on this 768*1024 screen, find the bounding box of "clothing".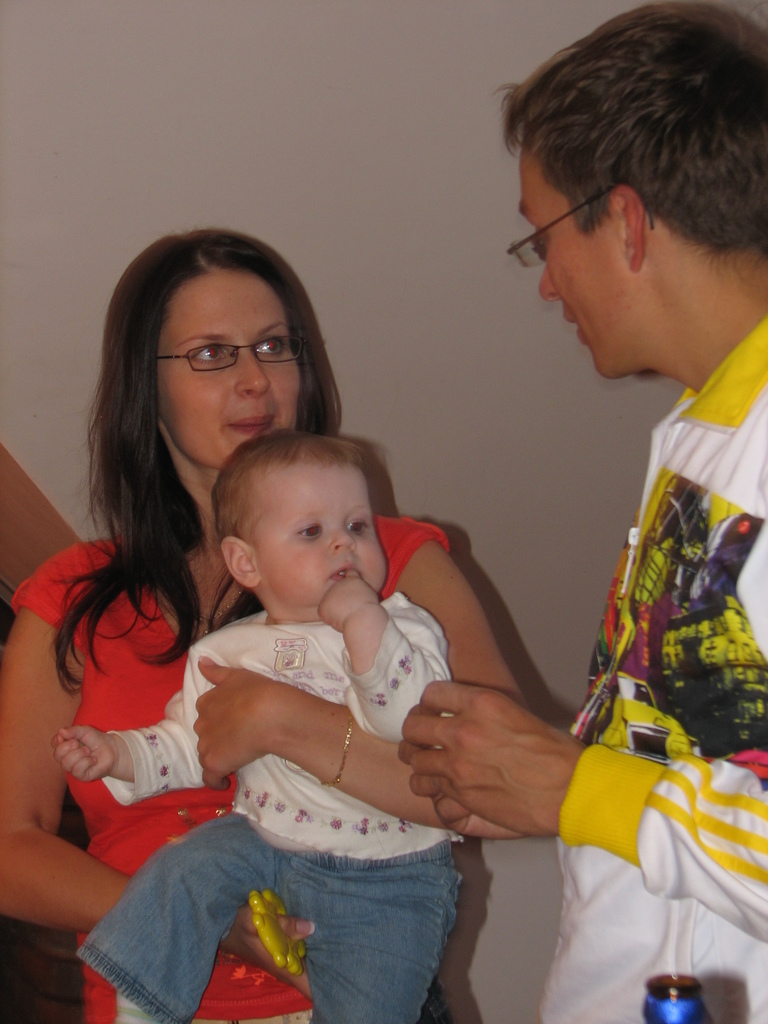
Bounding box: (left=3, top=528, right=454, bottom=1021).
